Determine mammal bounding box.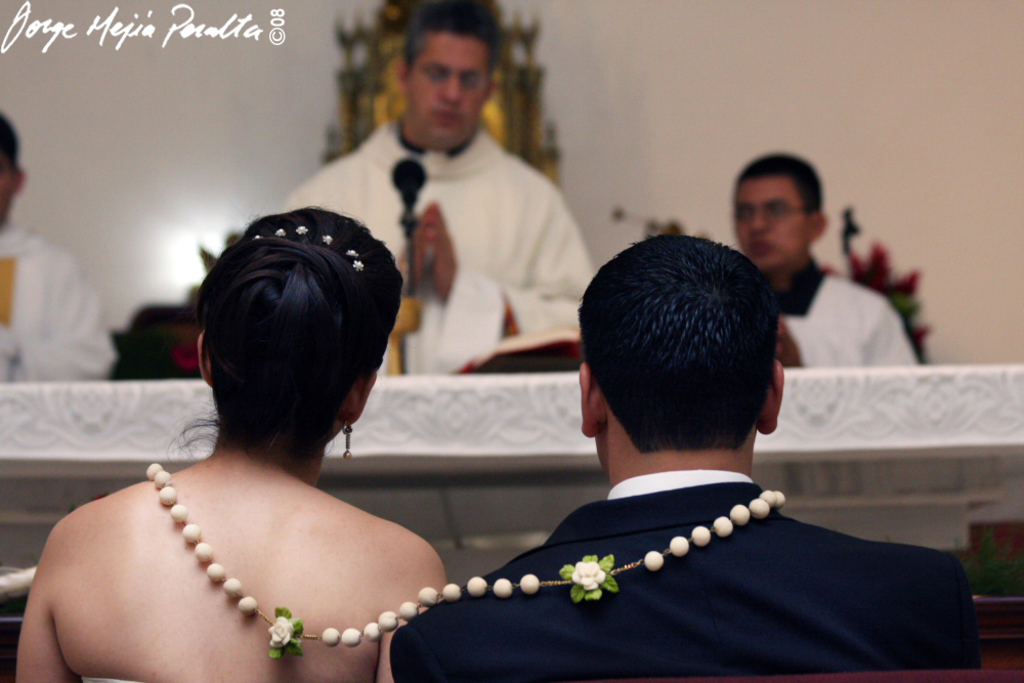
Determined: select_region(0, 110, 118, 385).
